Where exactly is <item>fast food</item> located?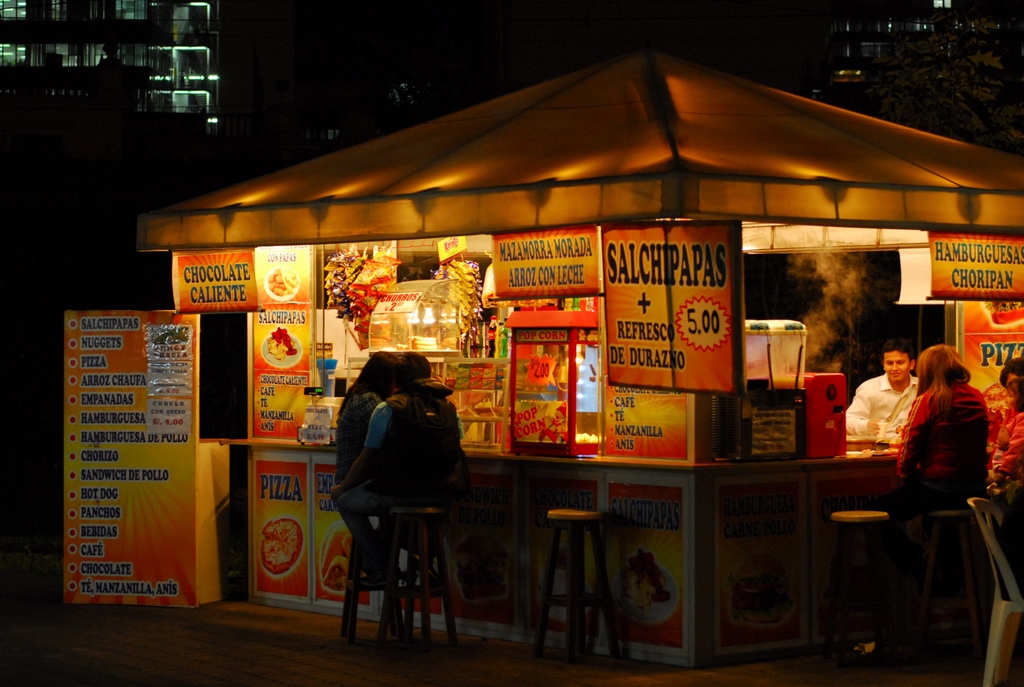
Its bounding box is <bbox>264, 321, 304, 365</bbox>.
